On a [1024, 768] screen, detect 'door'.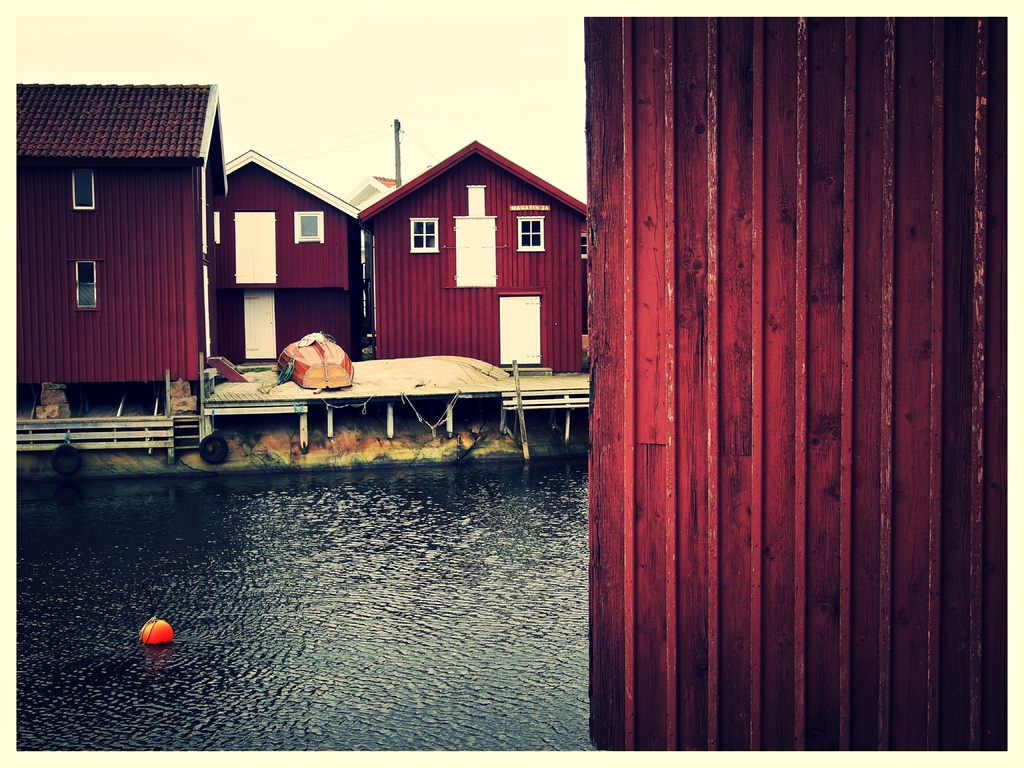
<bbox>499, 296, 543, 366</bbox>.
